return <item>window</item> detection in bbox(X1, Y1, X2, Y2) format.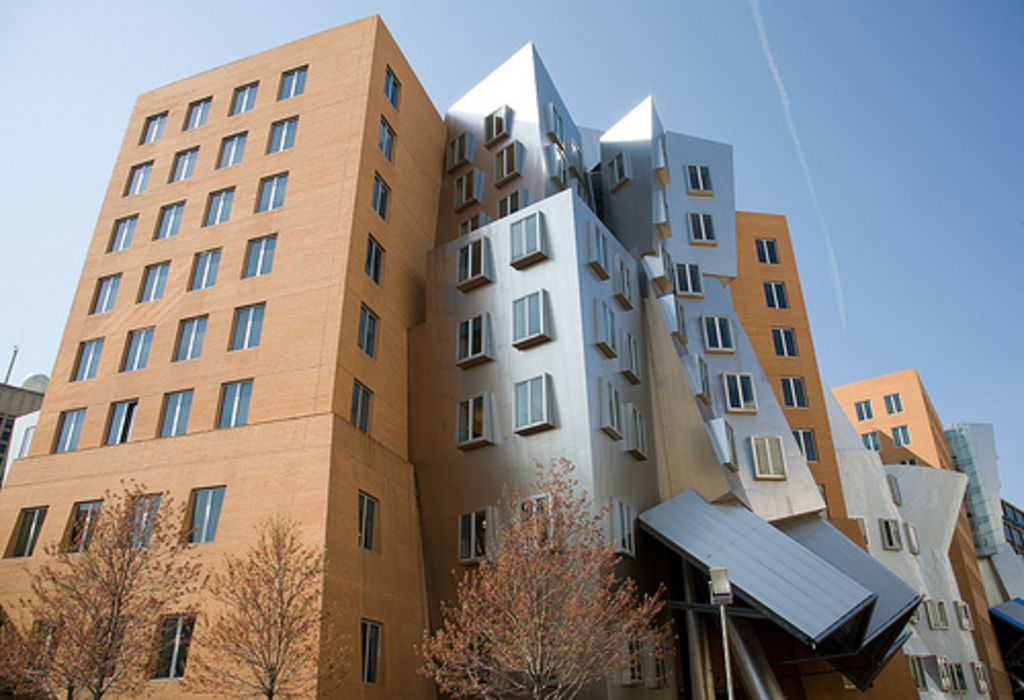
bbox(98, 393, 141, 448).
